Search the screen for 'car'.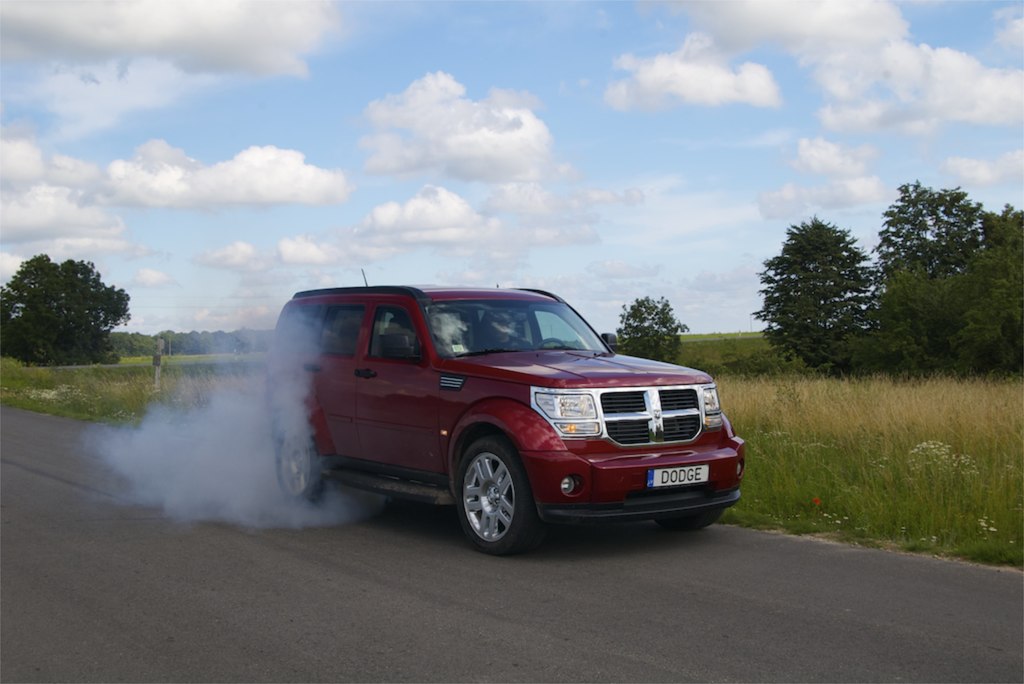
Found at bbox=[269, 275, 753, 568].
